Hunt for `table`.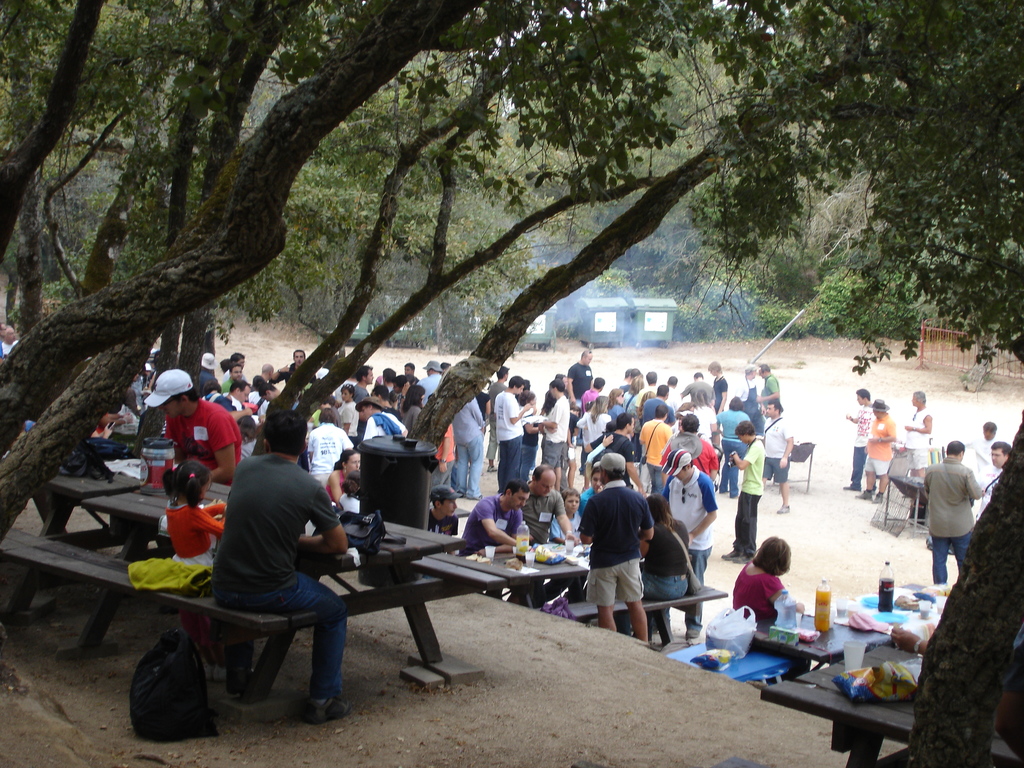
Hunted down at Rect(481, 548, 595, 577).
